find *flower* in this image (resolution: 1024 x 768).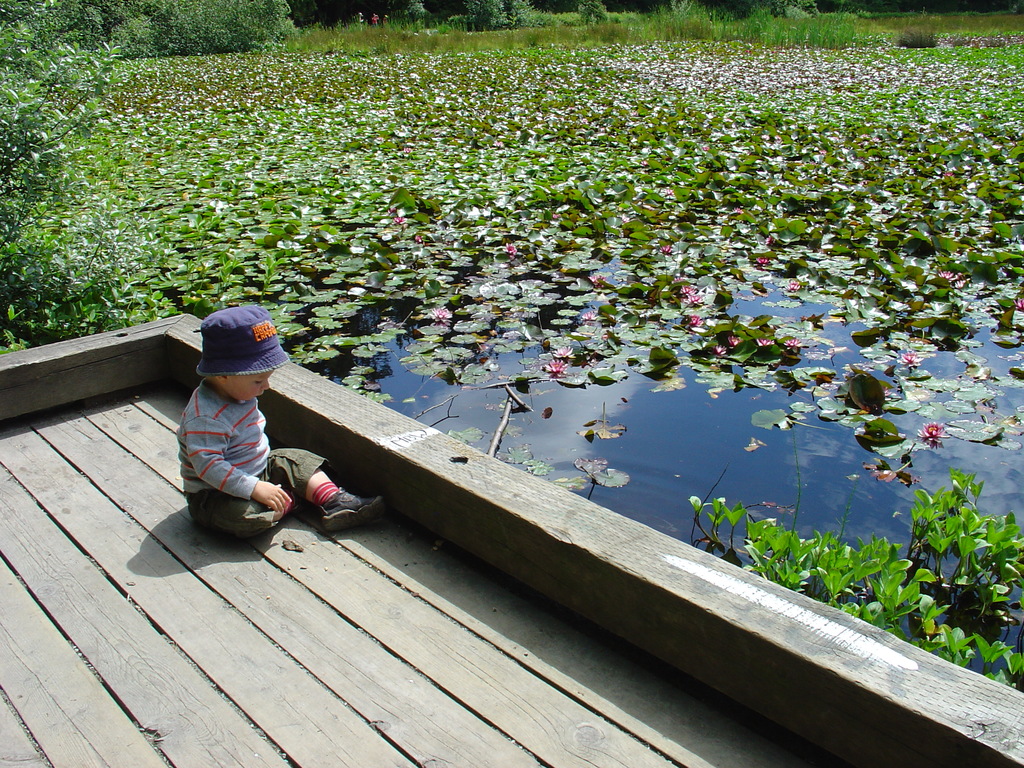
x1=932, y1=270, x2=948, y2=285.
